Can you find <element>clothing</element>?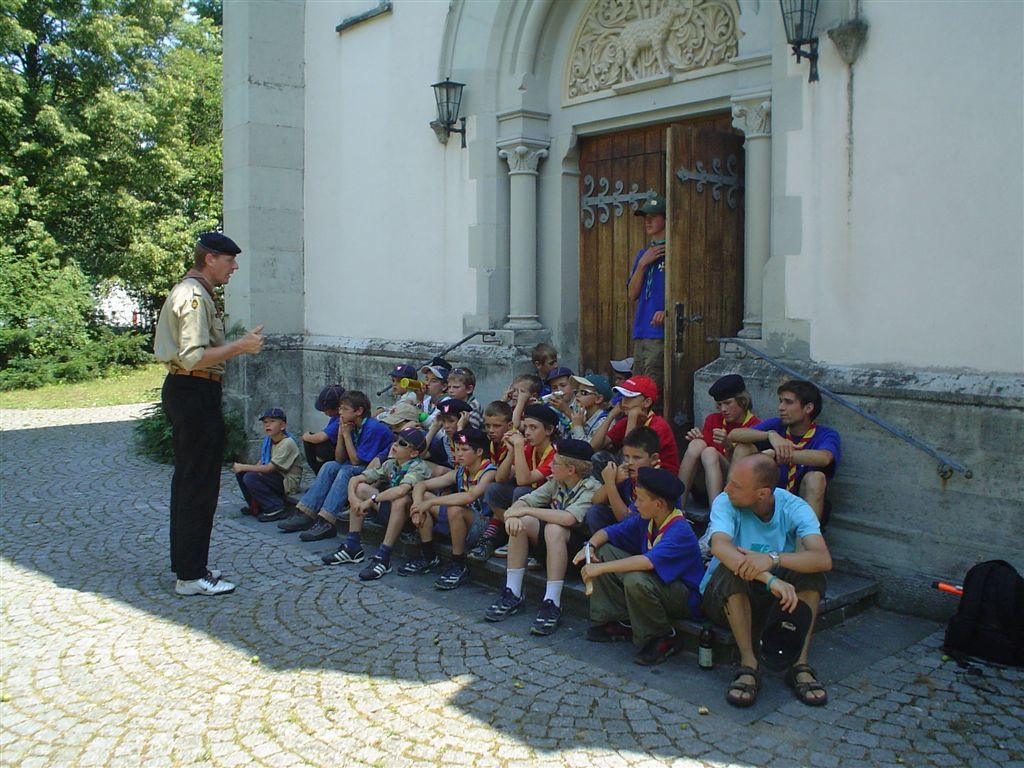
Yes, bounding box: left=524, top=440, right=551, bottom=481.
